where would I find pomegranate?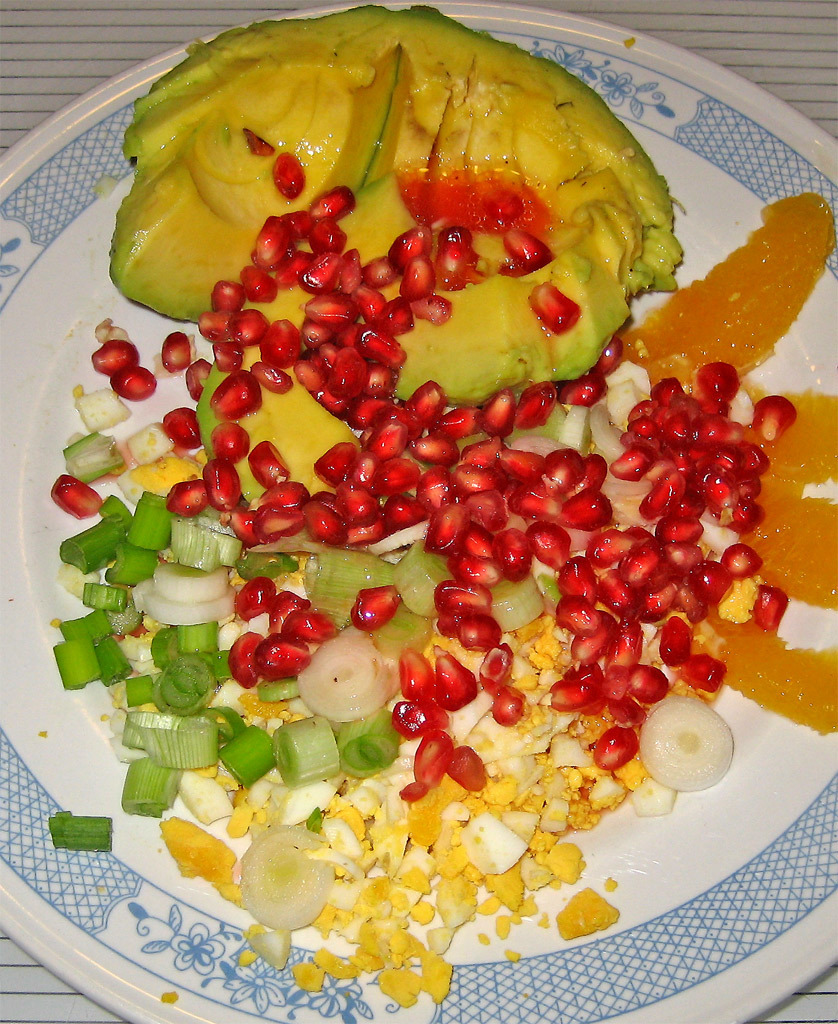
At 54,473,109,515.
